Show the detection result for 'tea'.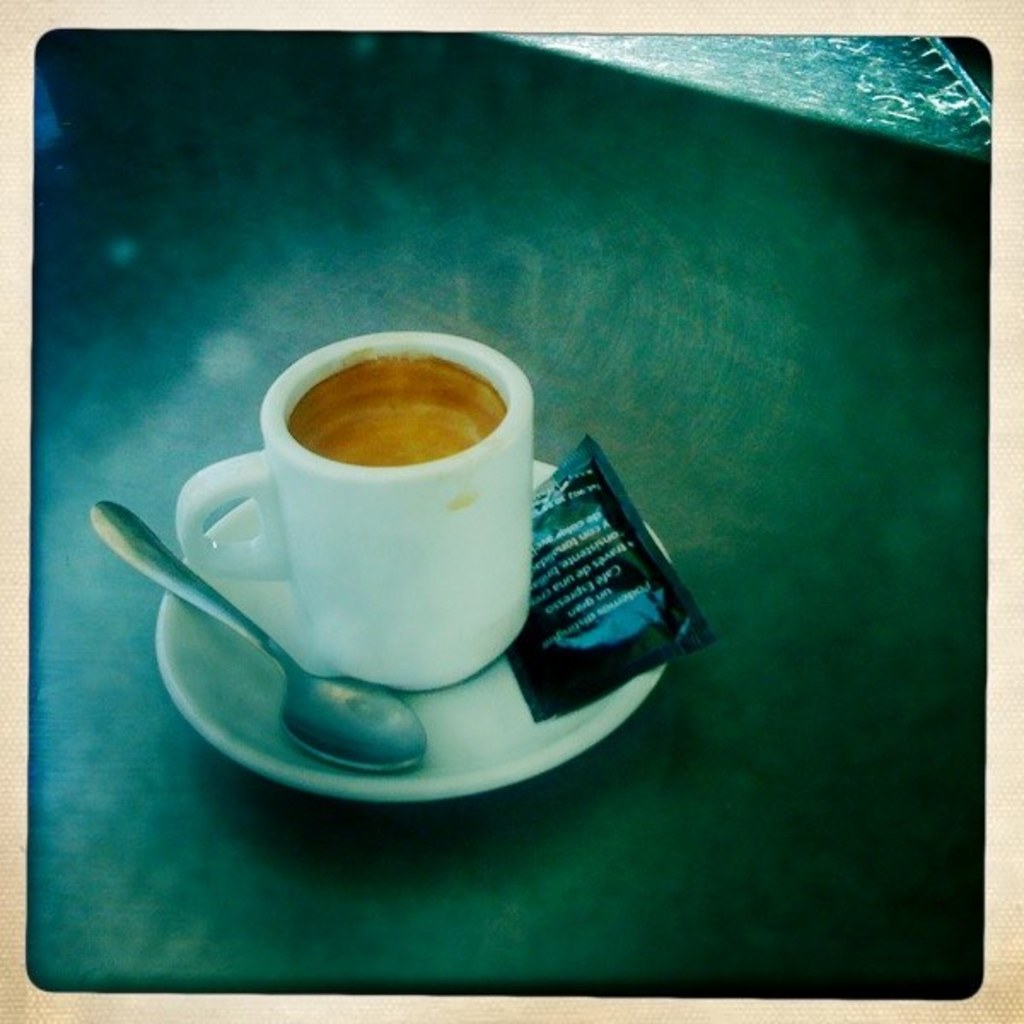
<bbox>287, 355, 507, 466</bbox>.
